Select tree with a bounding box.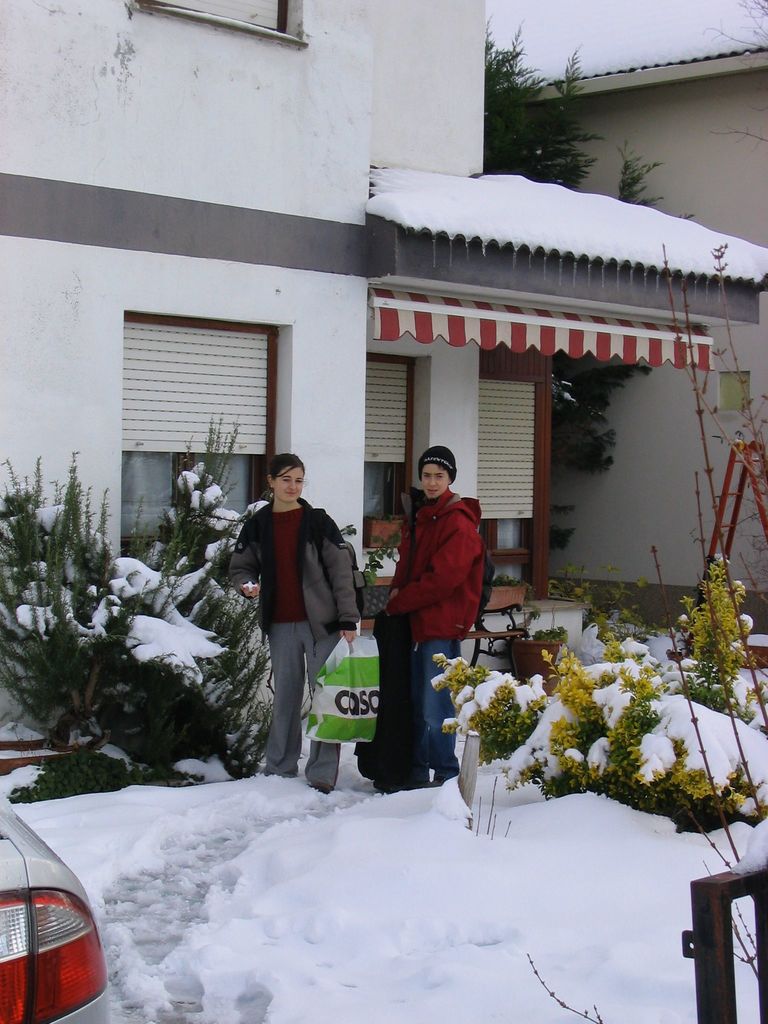
(x1=484, y1=20, x2=689, y2=478).
